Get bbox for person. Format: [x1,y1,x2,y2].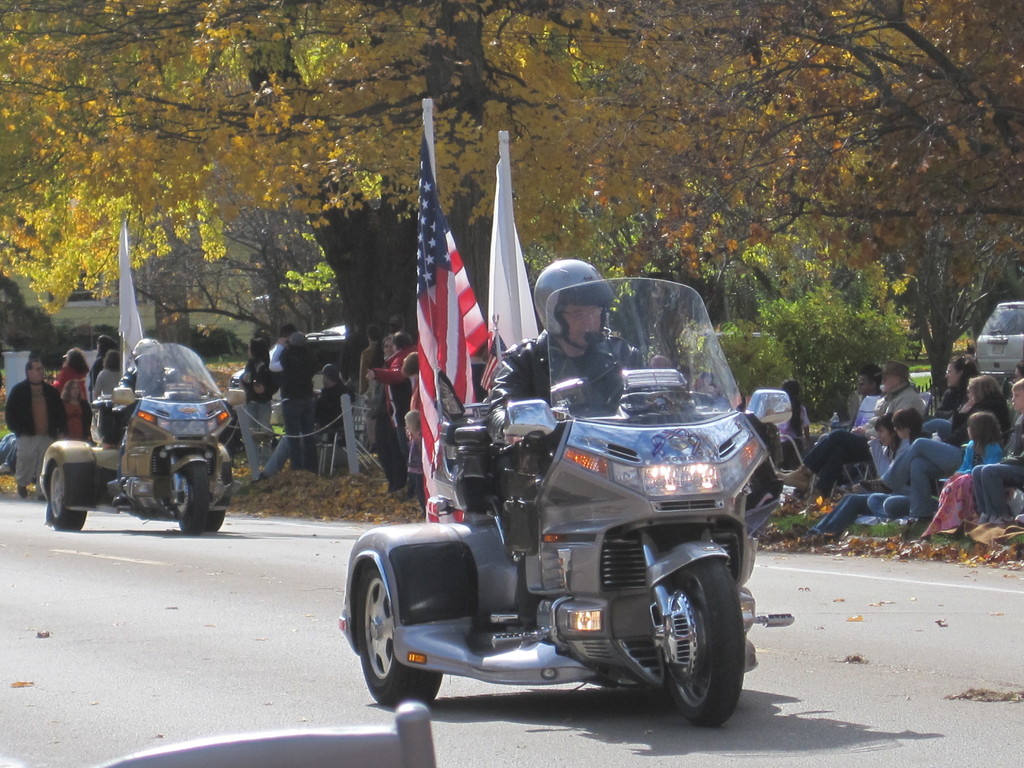
[0,356,83,498].
